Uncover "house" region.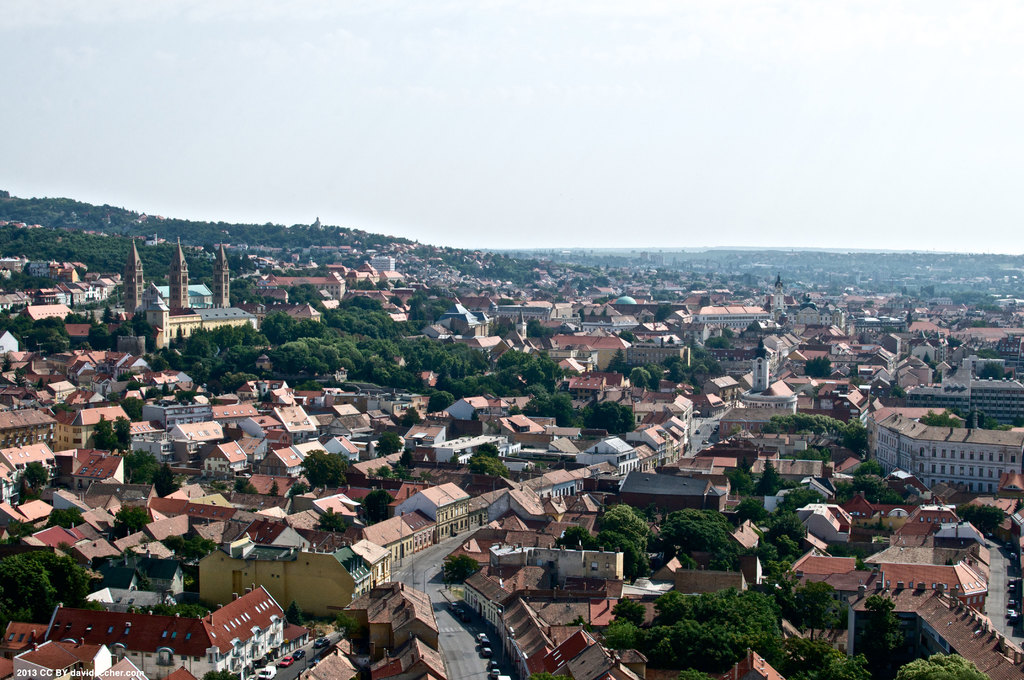
Uncovered: (86,385,109,400).
